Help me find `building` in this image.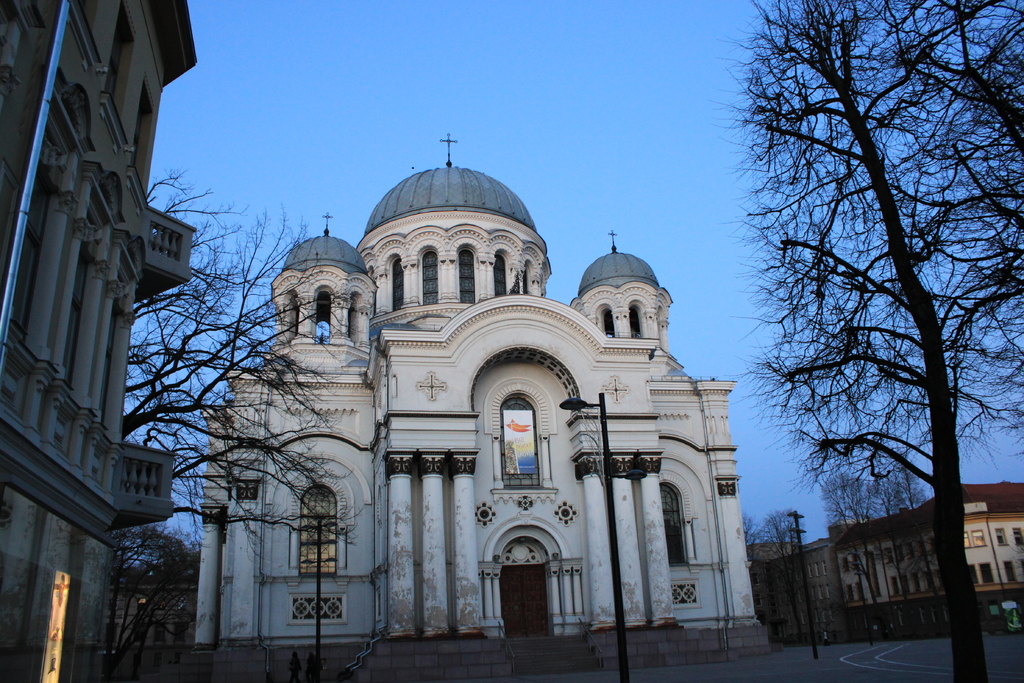
Found it: l=190, t=135, r=771, b=682.
